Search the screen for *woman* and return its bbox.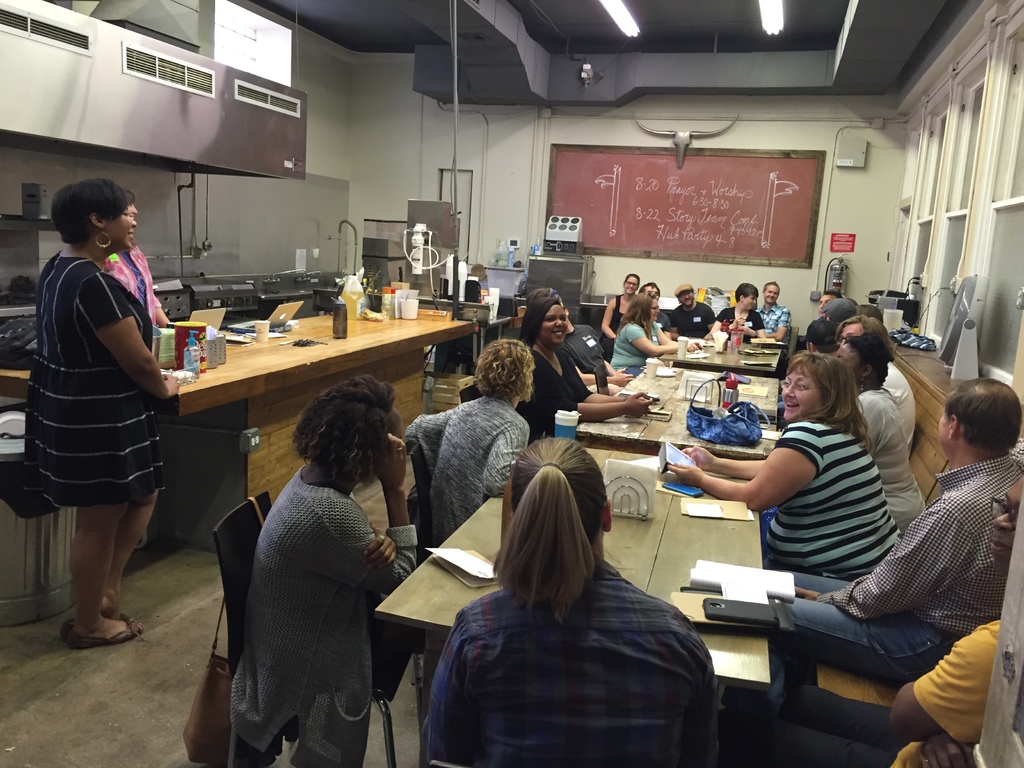
Found: left=518, top=295, right=654, bottom=442.
